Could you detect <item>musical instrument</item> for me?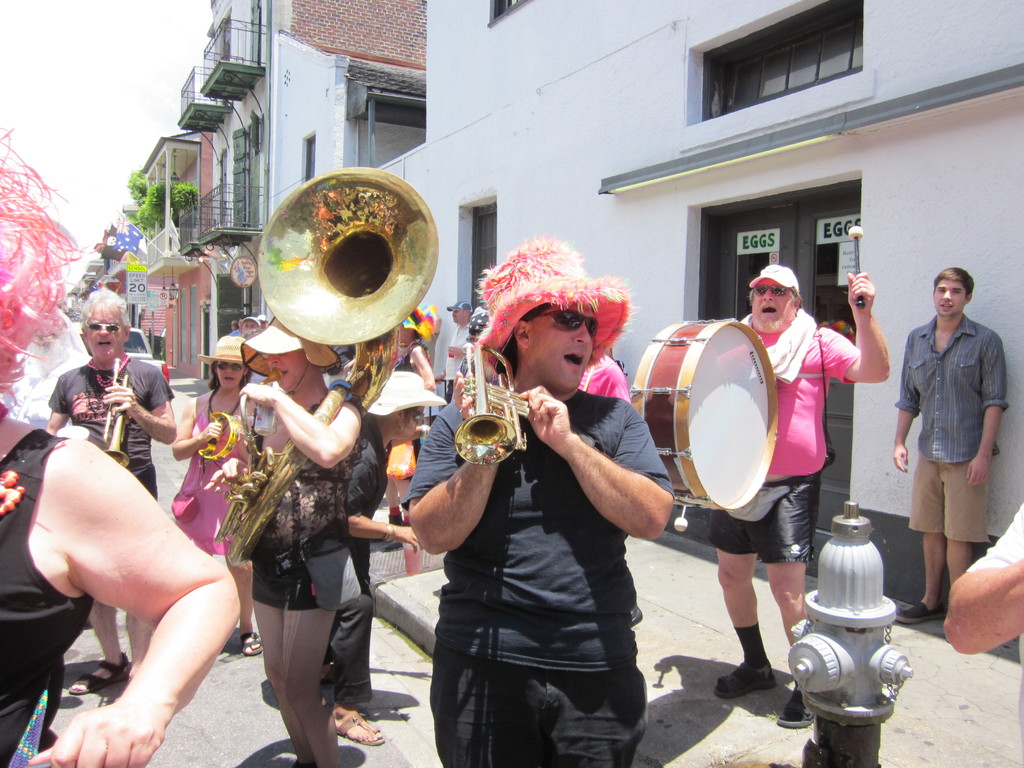
Detection result: x1=641, y1=323, x2=786, y2=527.
